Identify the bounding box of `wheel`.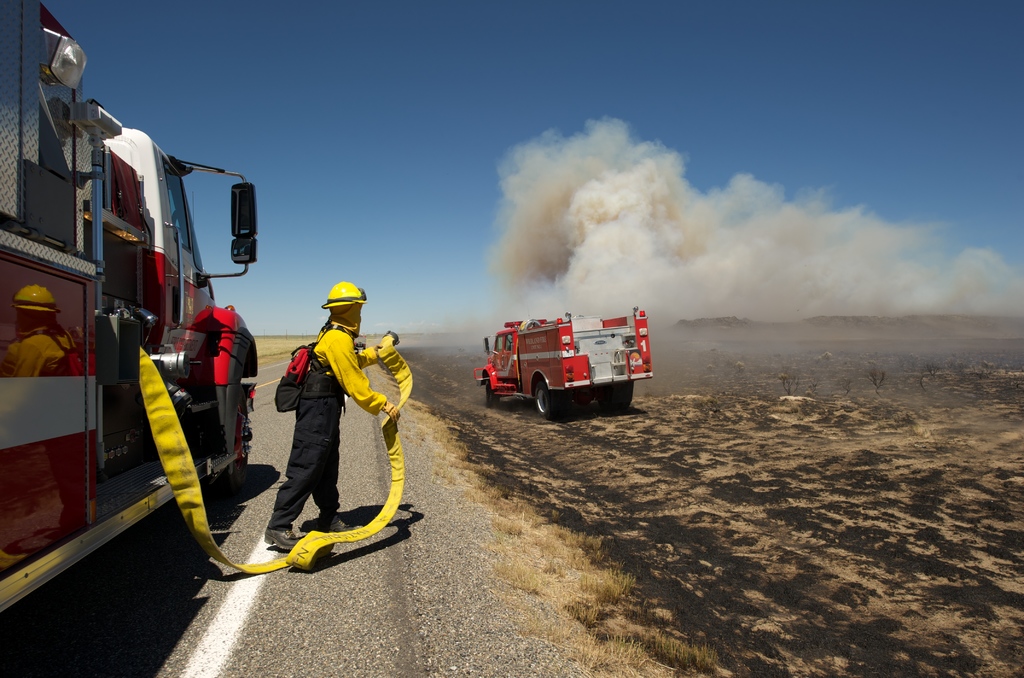
x1=484 y1=375 x2=505 y2=403.
